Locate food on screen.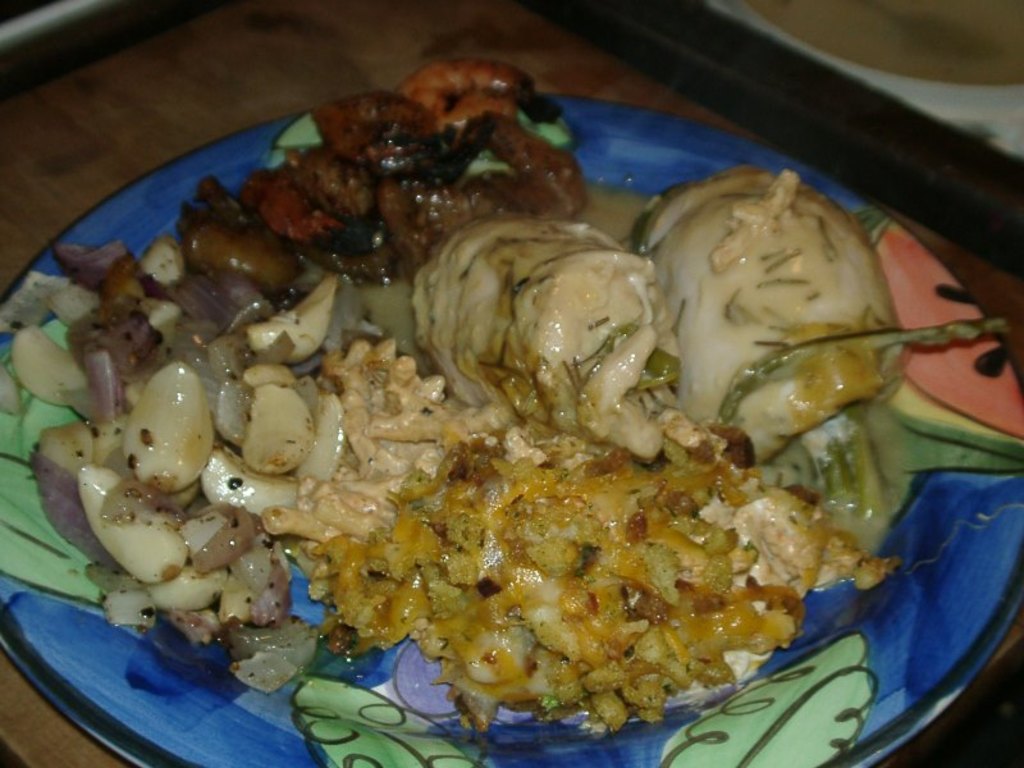
On screen at BBox(41, 97, 963, 736).
